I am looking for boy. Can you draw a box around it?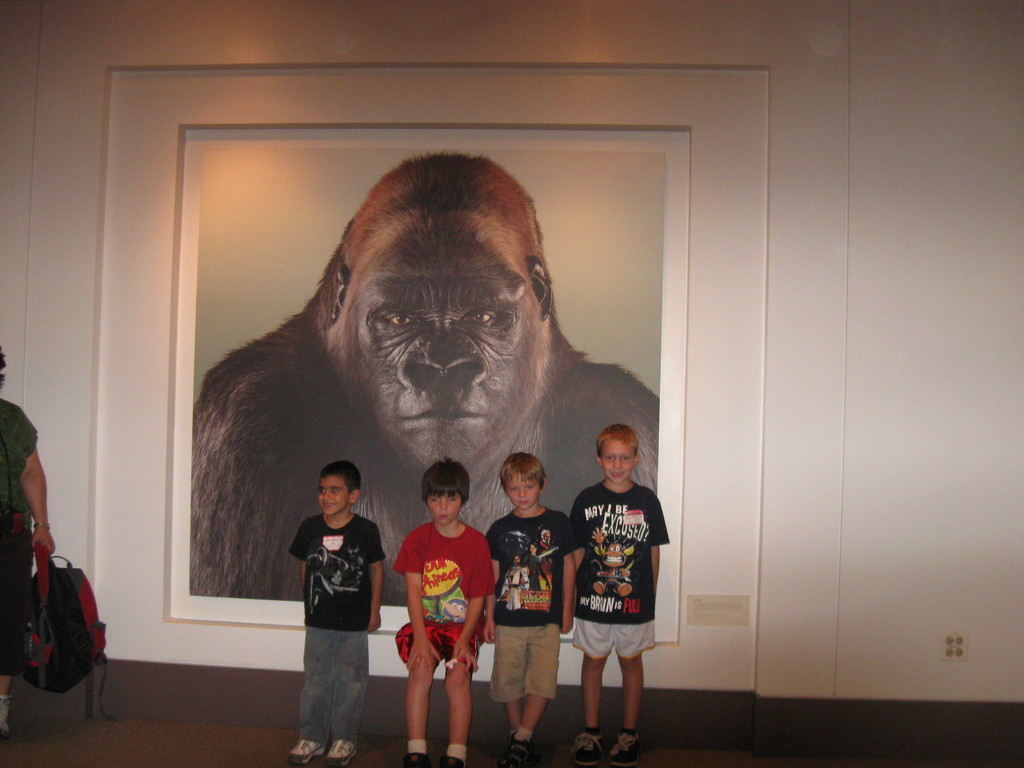
Sure, the bounding box is 564 417 676 761.
